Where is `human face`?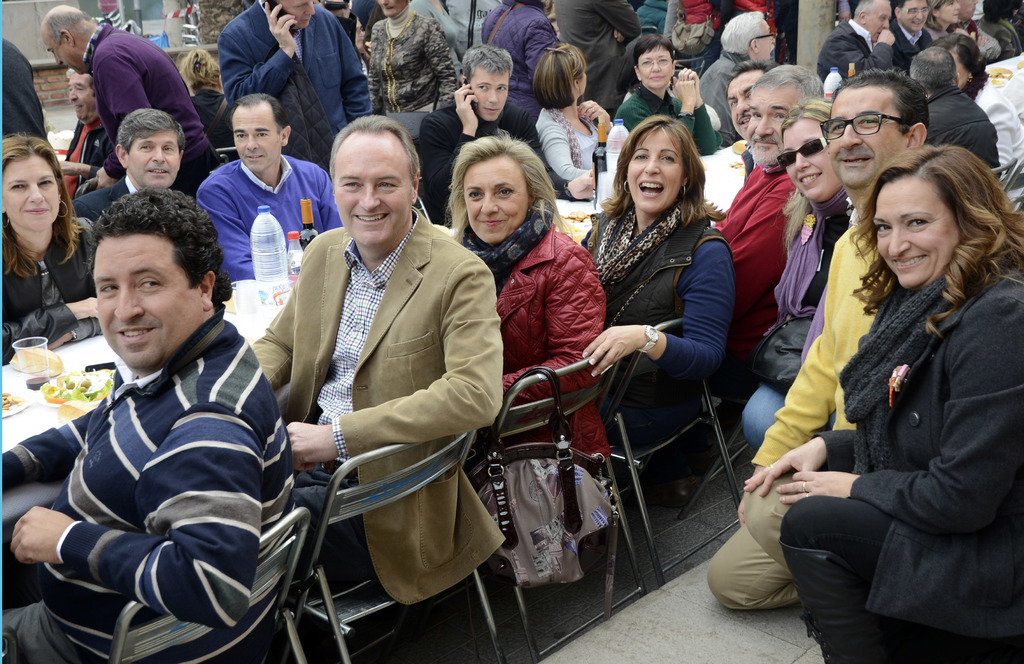
region(903, 0, 927, 33).
